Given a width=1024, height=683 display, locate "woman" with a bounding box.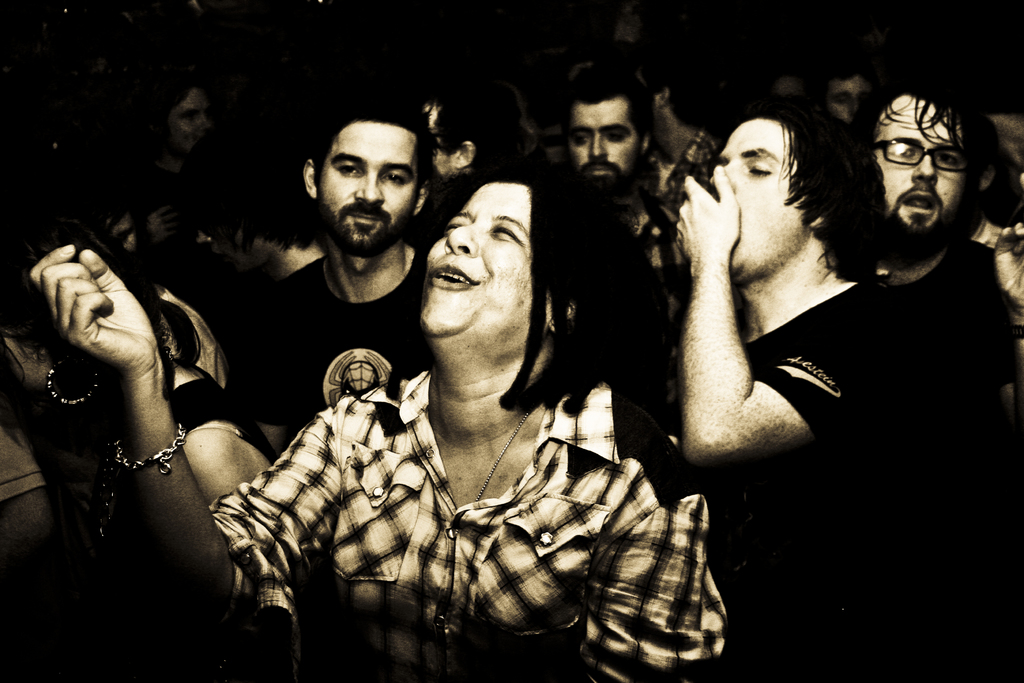
Located: pyautogui.locateOnScreen(26, 165, 728, 680).
